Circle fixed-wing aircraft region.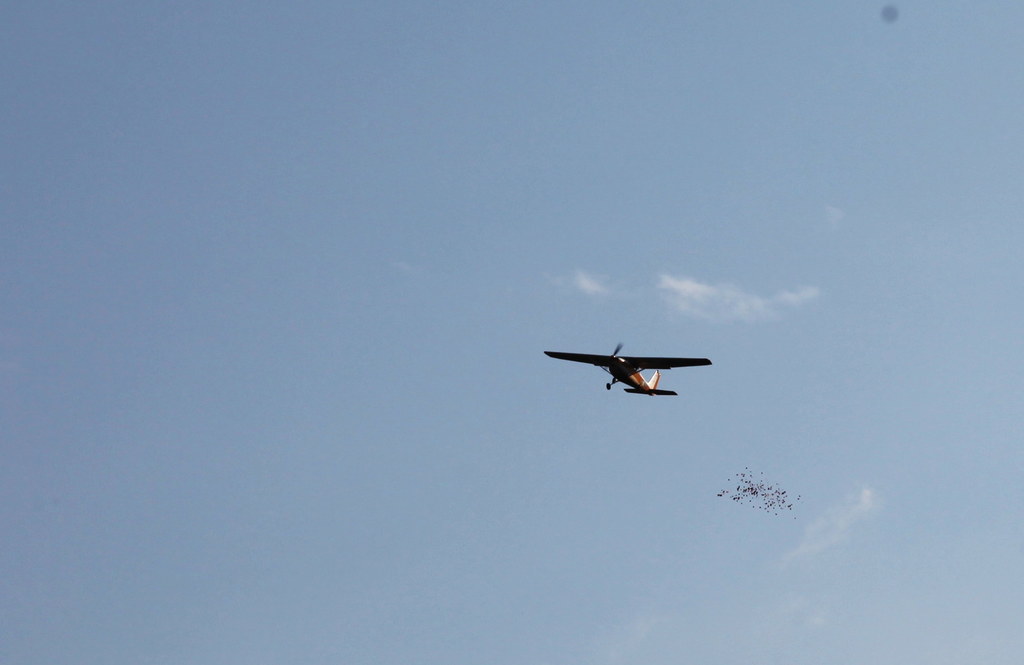
Region: [x1=538, y1=335, x2=715, y2=409].
